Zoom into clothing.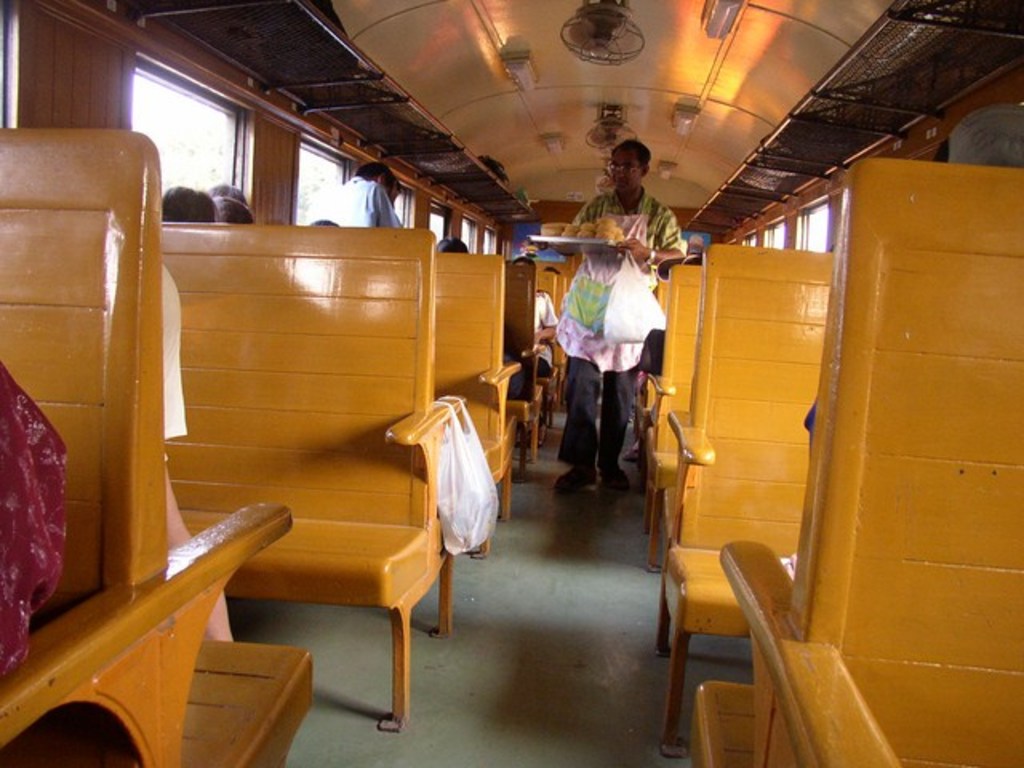
Zoom target: l=531, t=286, r=557, b=358.
